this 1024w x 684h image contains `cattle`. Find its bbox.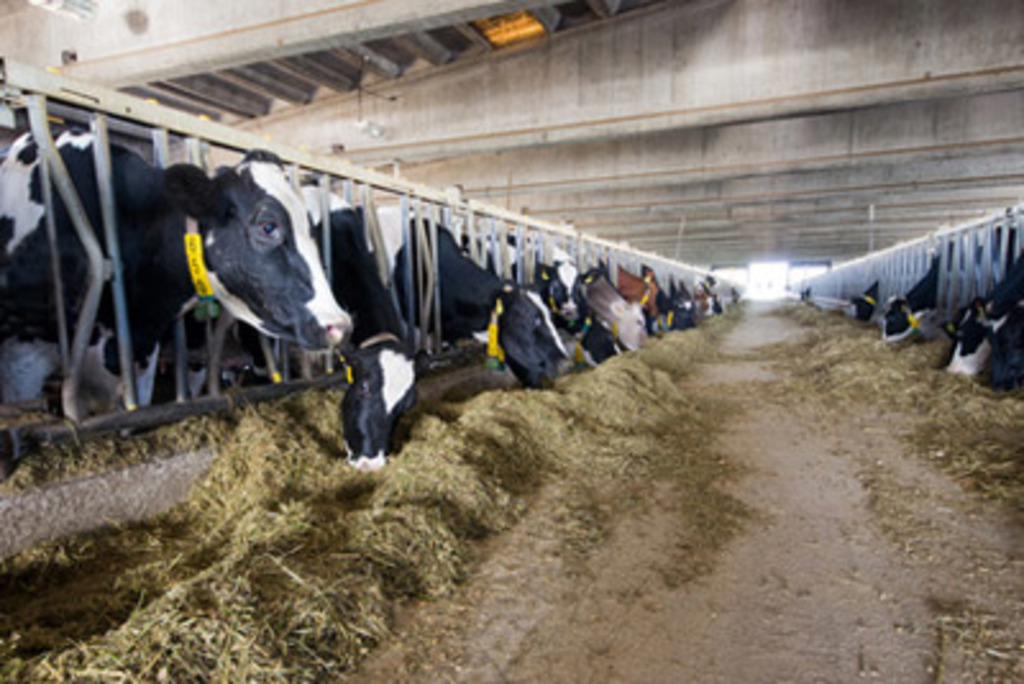
detection(558, 313, 622, 366).
